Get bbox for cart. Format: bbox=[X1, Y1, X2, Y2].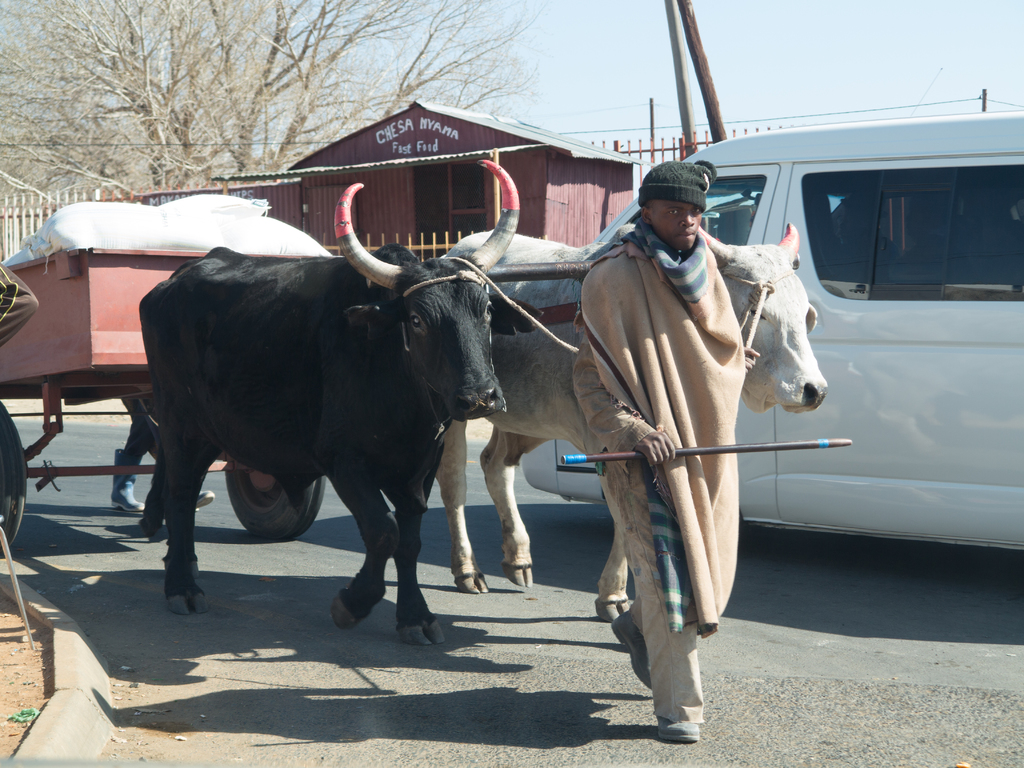
bbox=[0, 247, 600, 545].
